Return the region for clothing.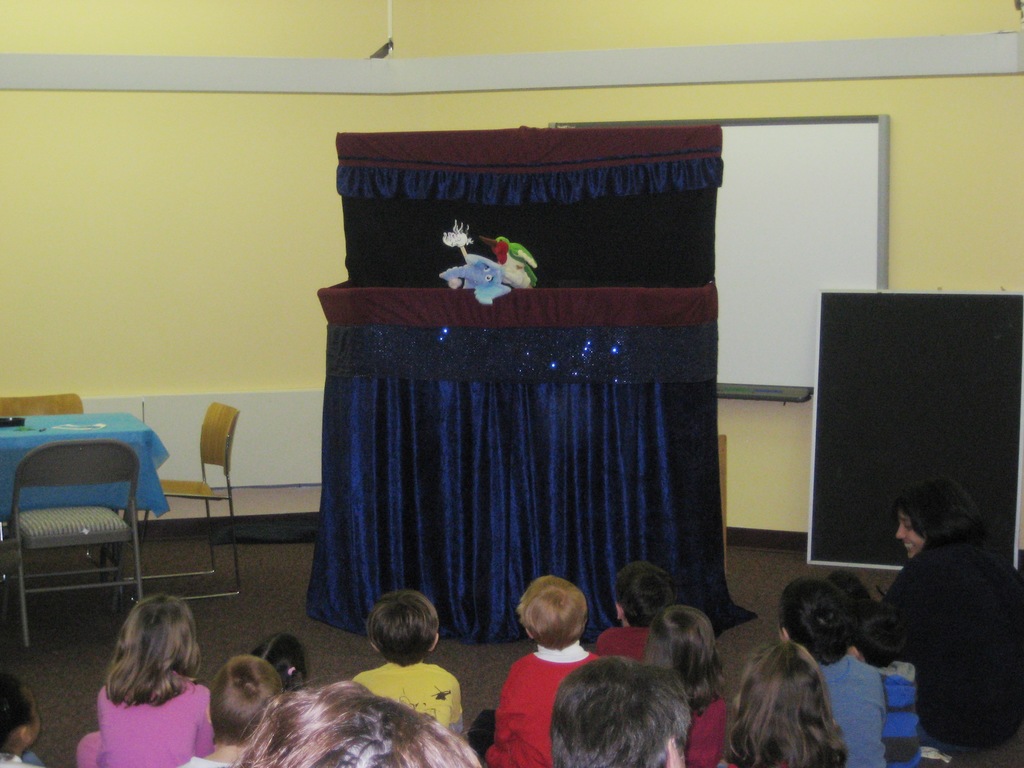
<box>184,755,239,767</box>.
